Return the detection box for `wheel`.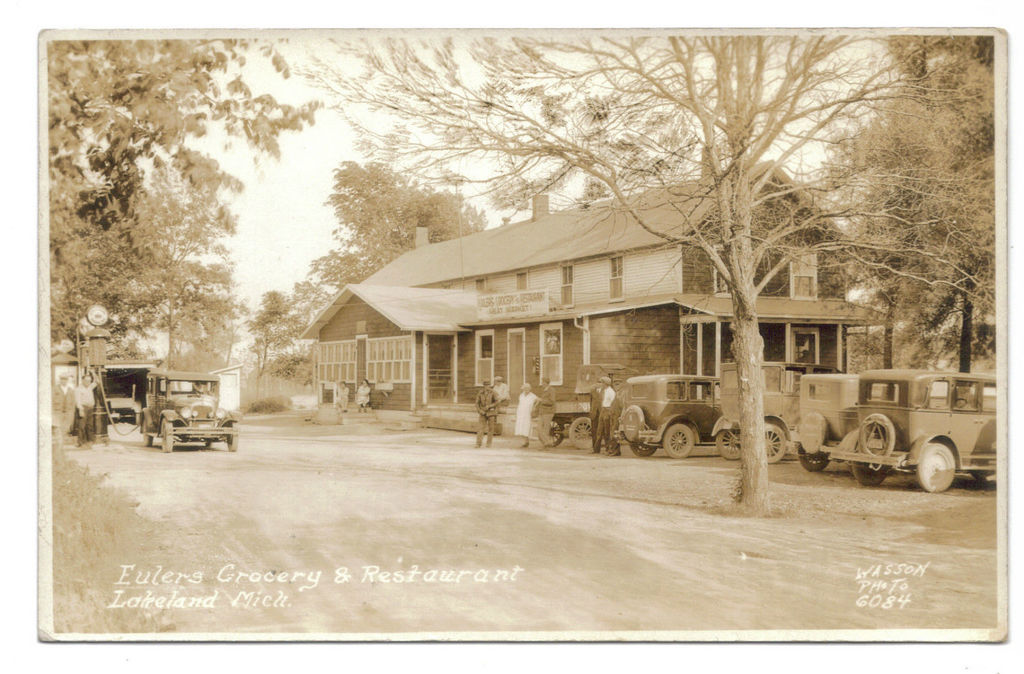
714, 429, 744, 459.
